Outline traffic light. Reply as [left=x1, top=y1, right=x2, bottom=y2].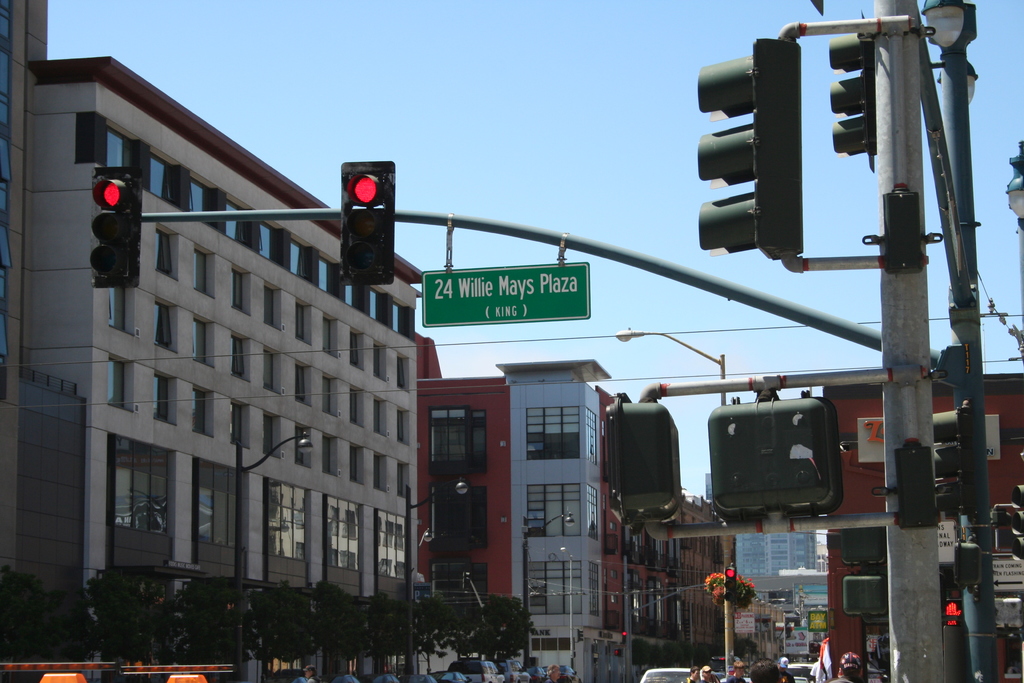
[left=952, top=537, right=982, bottom=589].
